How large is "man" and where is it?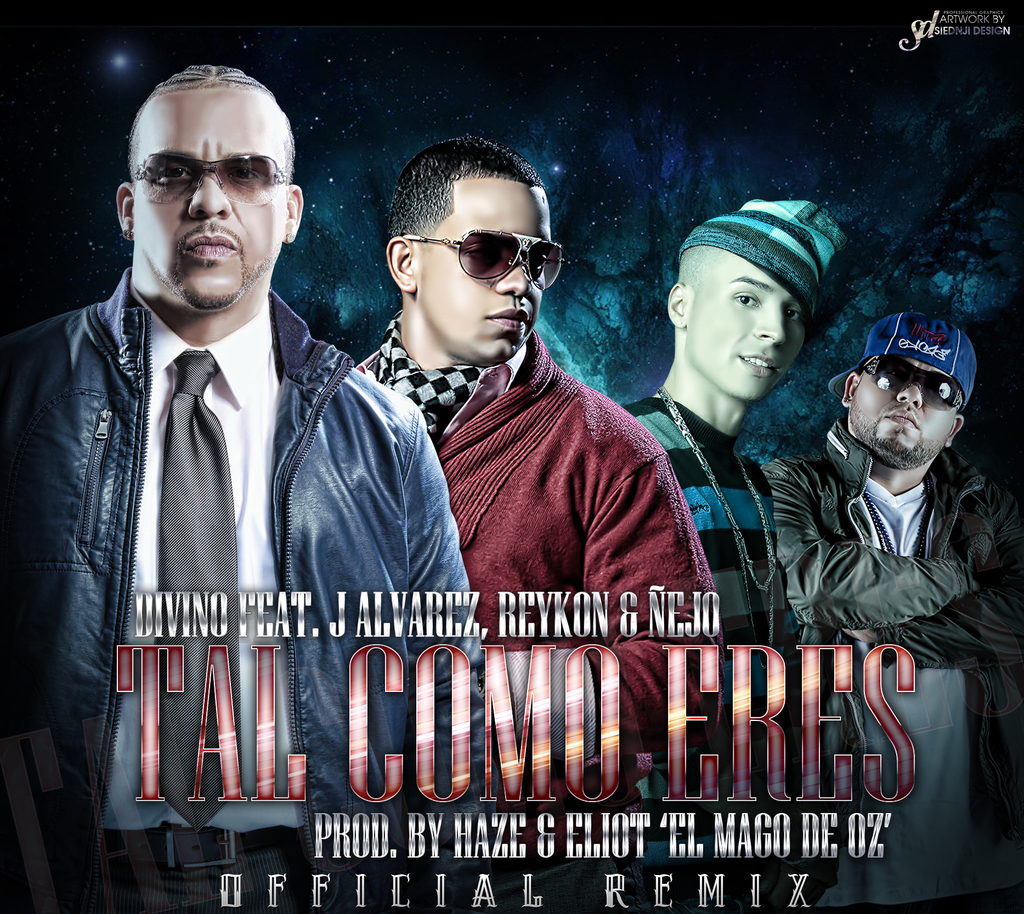
Bounding box: region(769, 309, 1023, 908).
